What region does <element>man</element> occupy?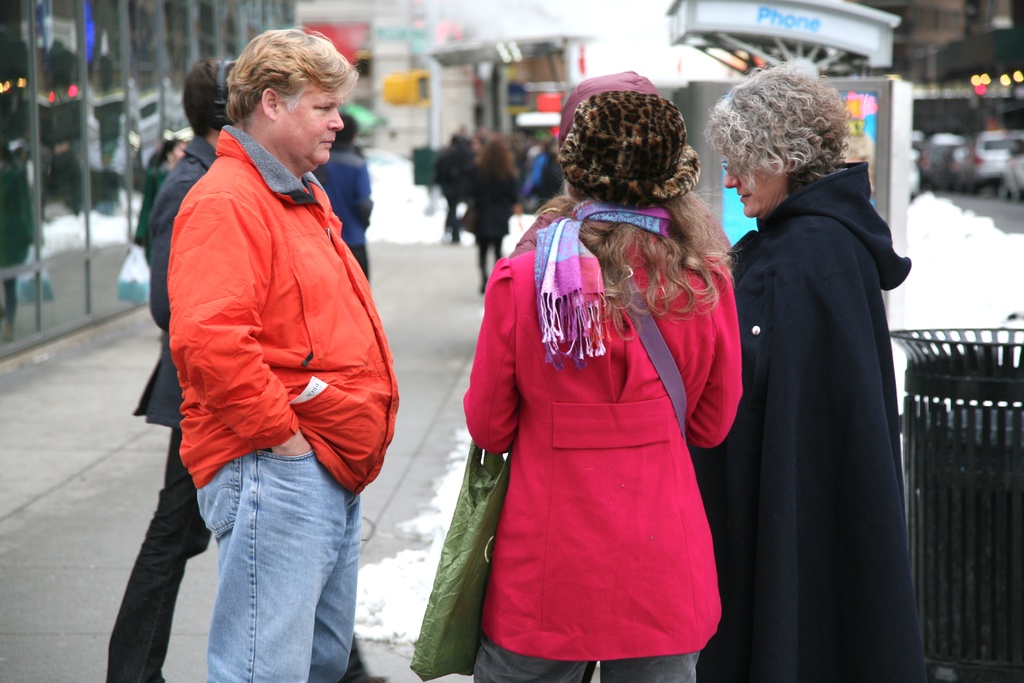
[x1=166, y1=26, x2=399, y2=682].
